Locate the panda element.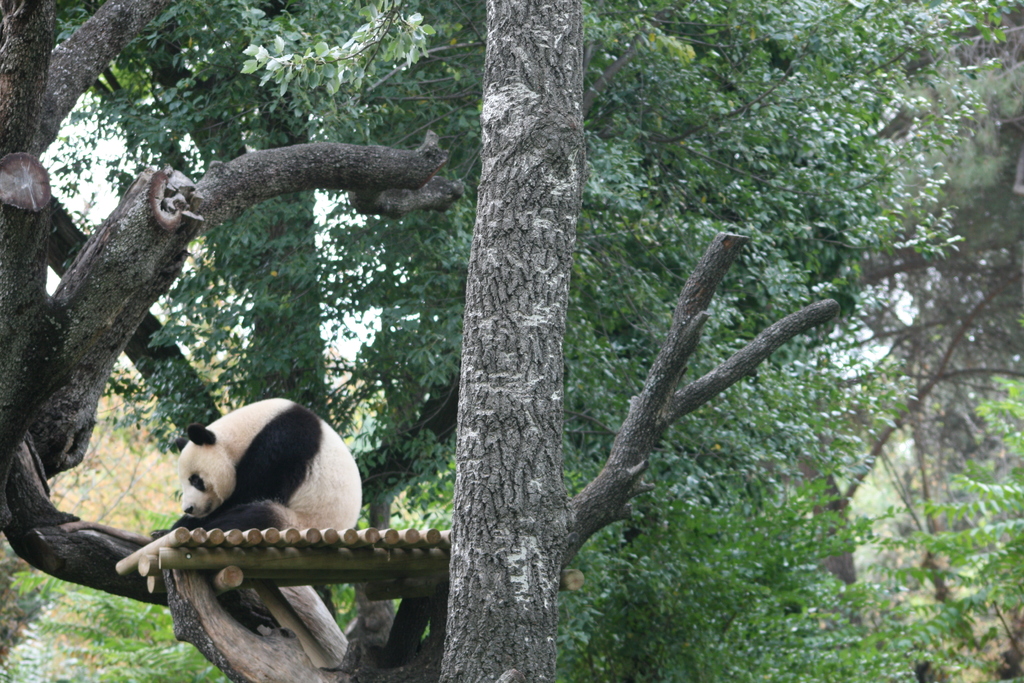
Element bbox: bbox(152, 392, 360, 537).
